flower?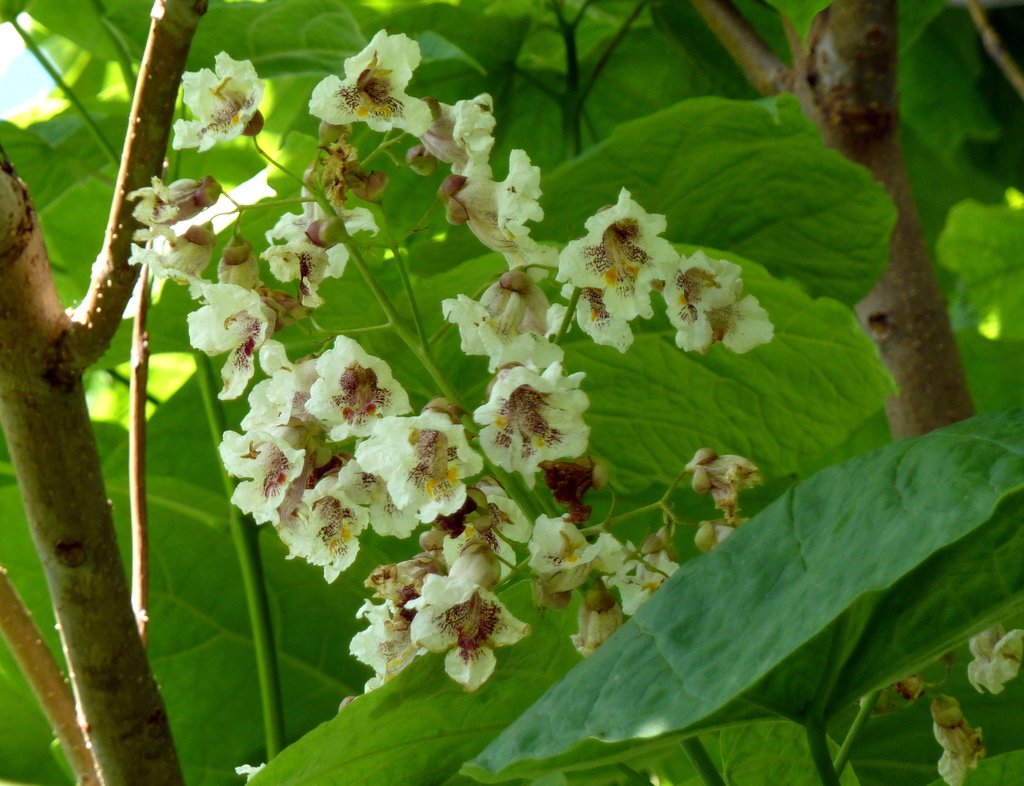
(303, 26, 418, 135)
